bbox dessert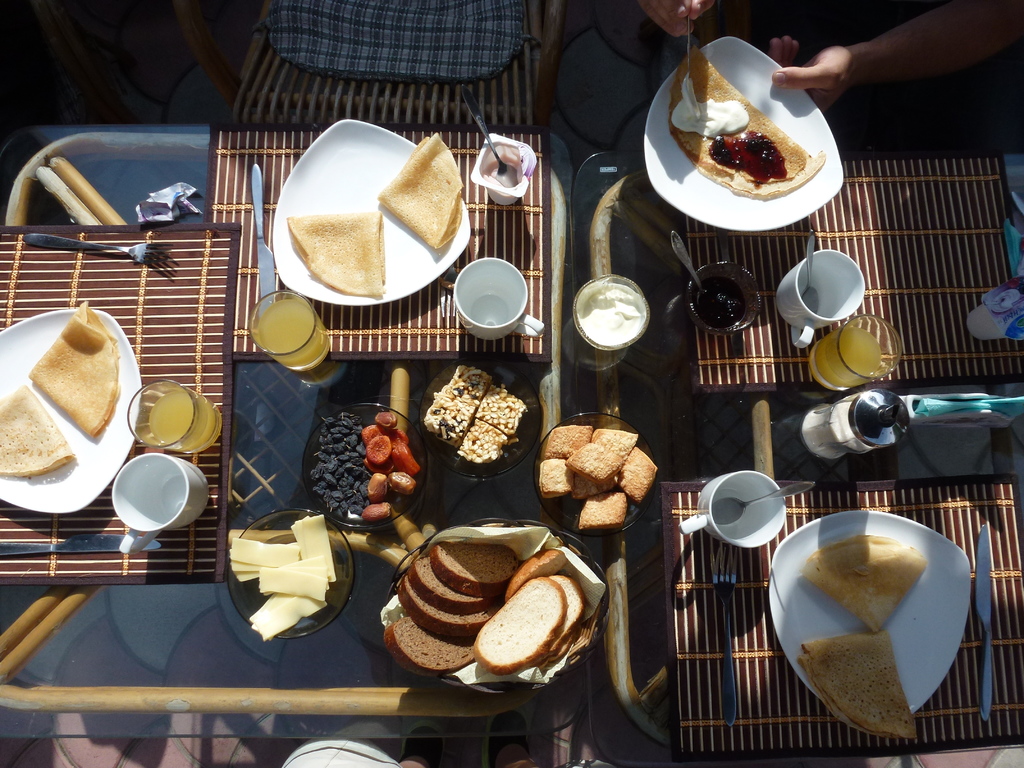
32, 304, 118, 436
